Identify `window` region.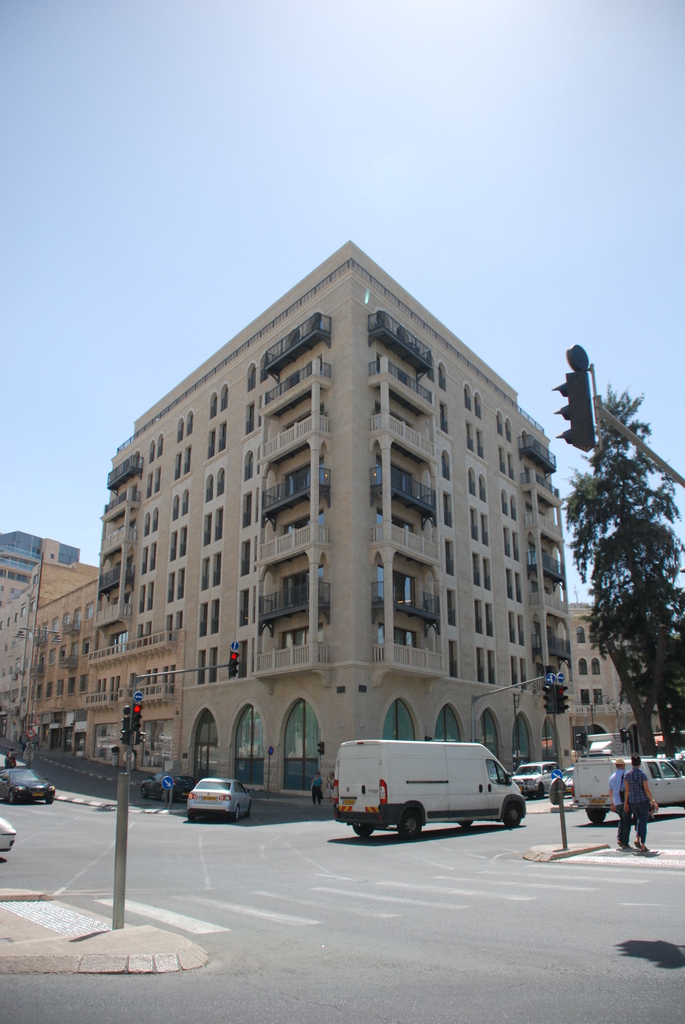
Region: 184:445:192:474.
